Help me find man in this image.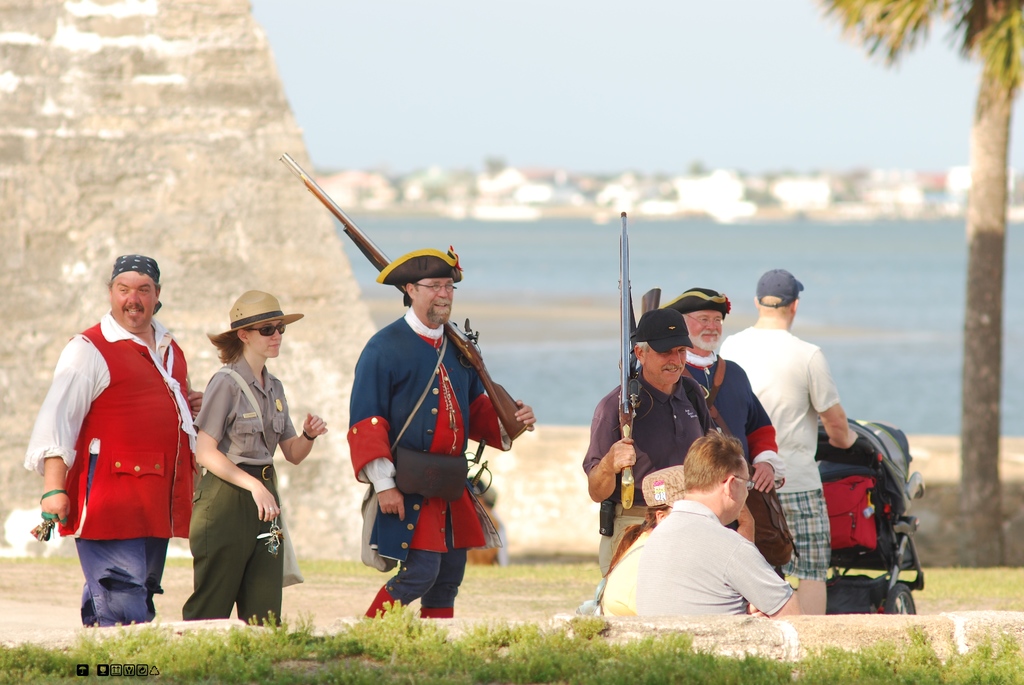
Found it: region(42, 240, 194, 639).
